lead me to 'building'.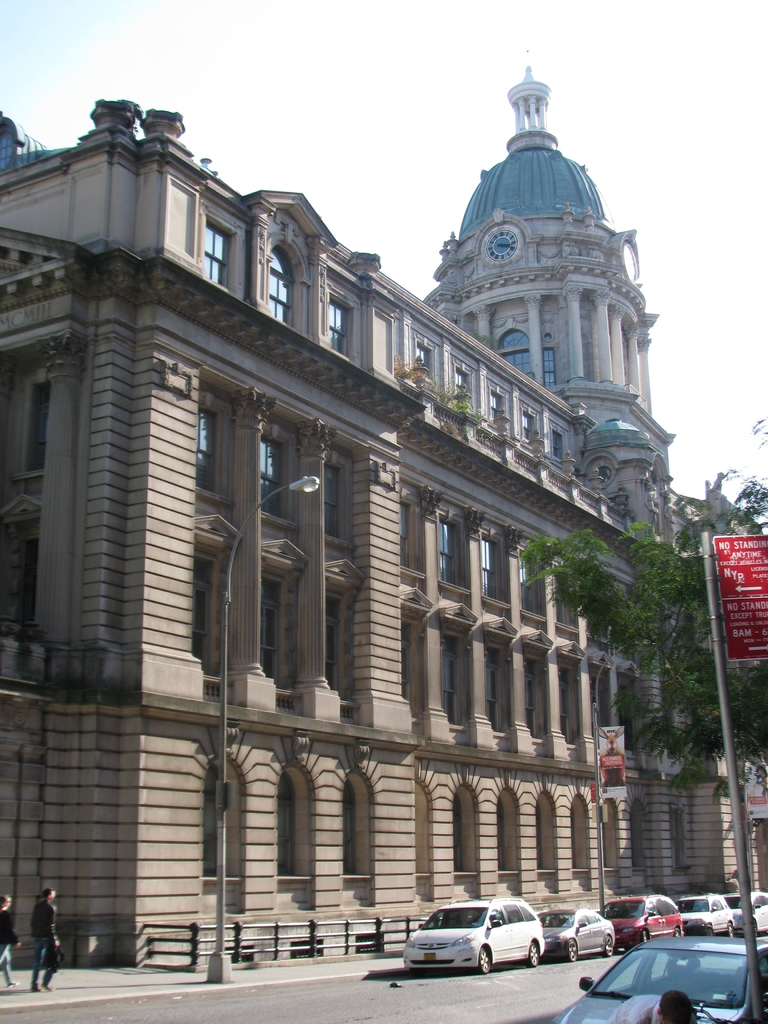
Lead to bbox=[0, 53, 767, 973].
